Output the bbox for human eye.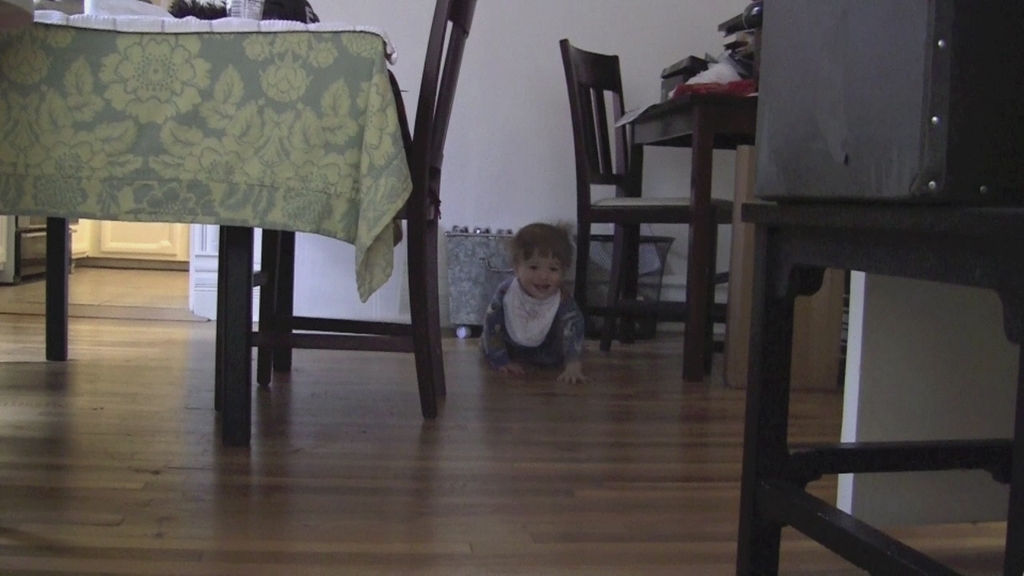
{"left": 547, "top": 265, "right": 558, "bottom": 274}.
